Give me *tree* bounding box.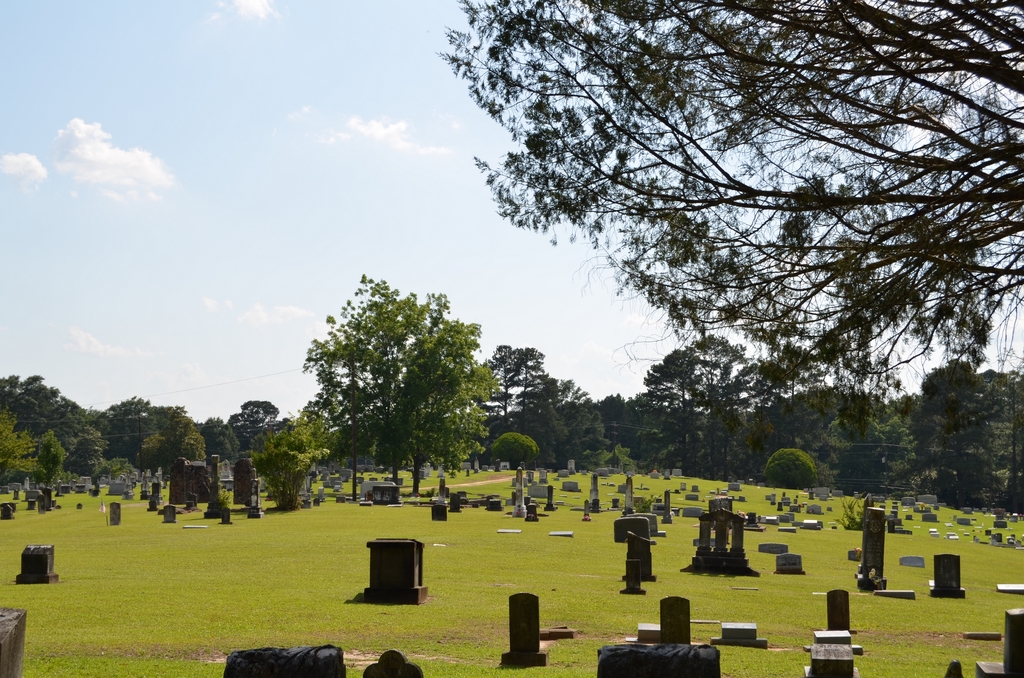
BBox(304, 275, 495, 487).
